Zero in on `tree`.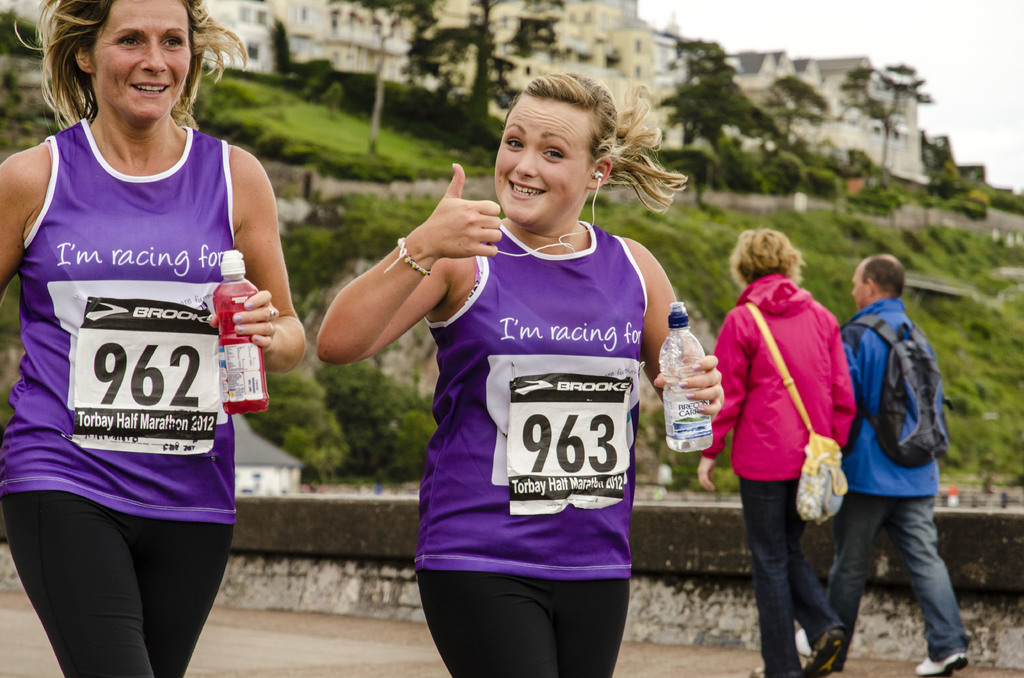
Zeroed in: box(772, 70, 826, 131).
